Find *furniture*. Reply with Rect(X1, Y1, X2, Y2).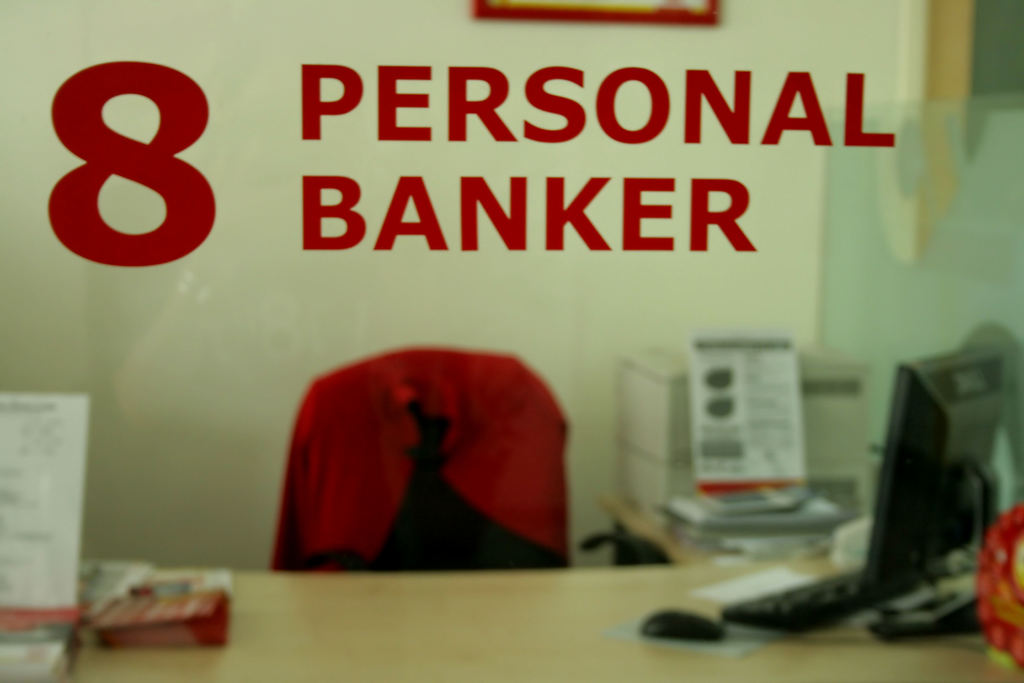
Rect(0, 499, 1023, 682).
